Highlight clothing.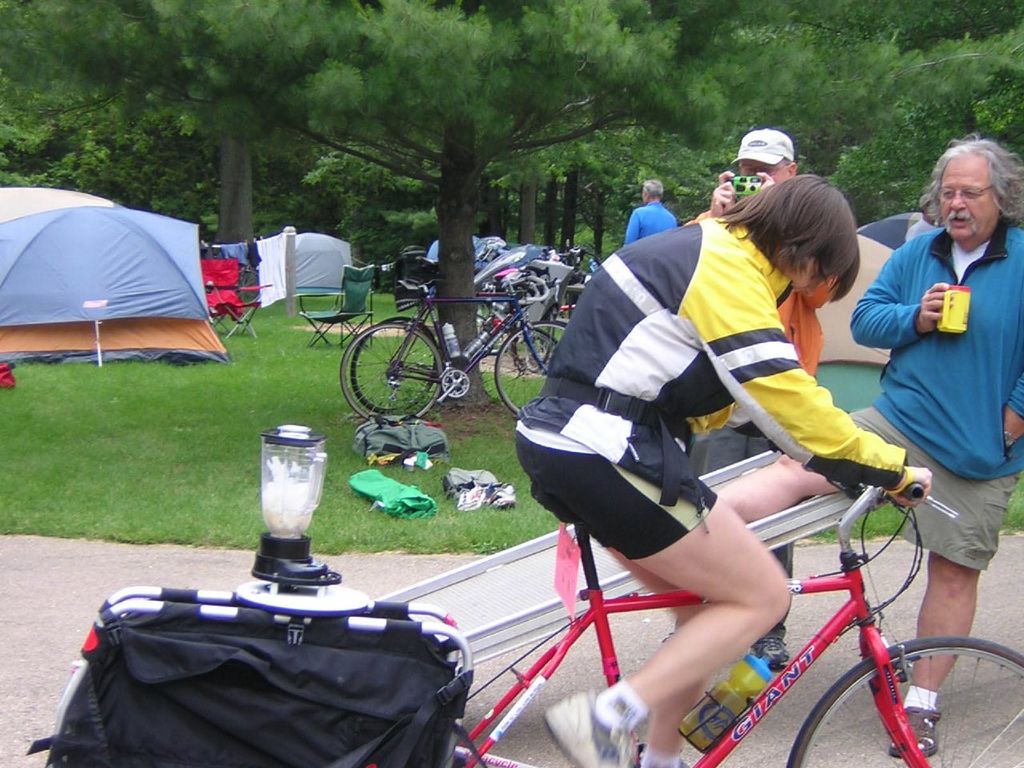
Highlighted region: region(869, 166, 1006, 606).
